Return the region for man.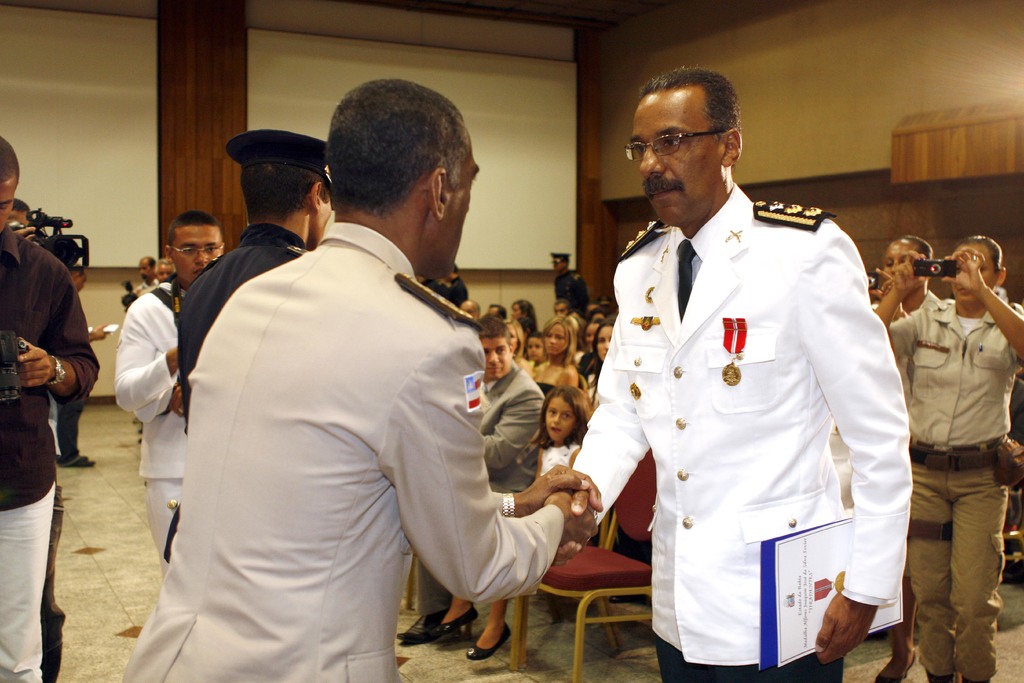
bbox=[54, 259, 111, 465].
